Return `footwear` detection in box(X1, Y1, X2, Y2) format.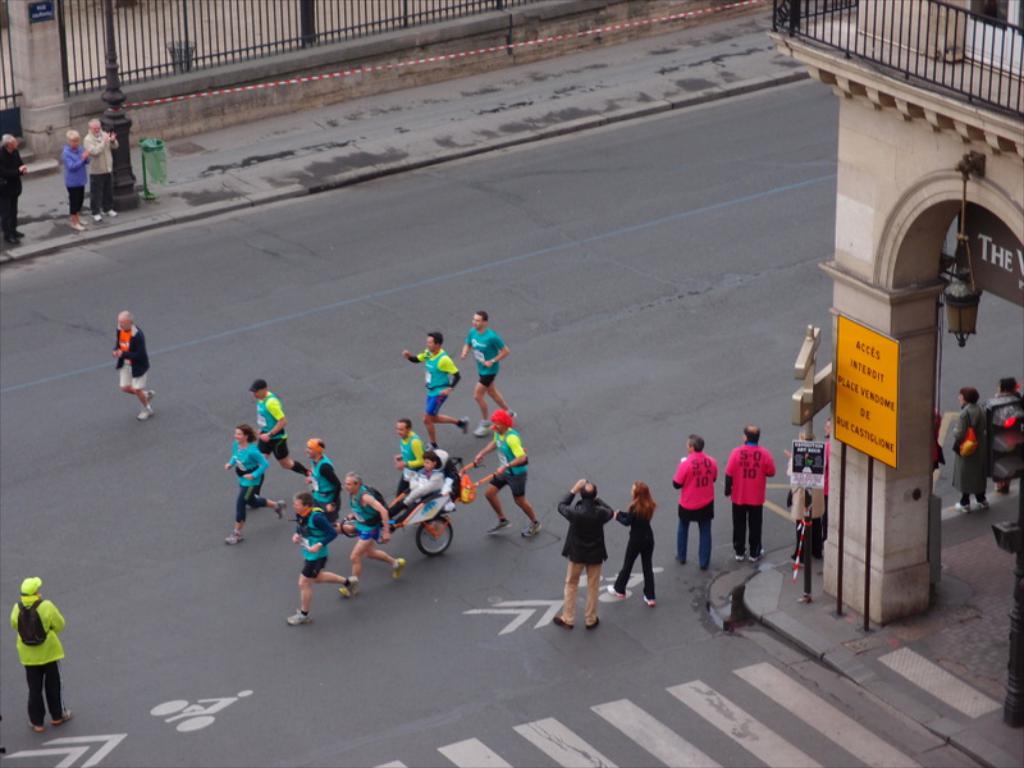
box(140, 410, 152, 421).
